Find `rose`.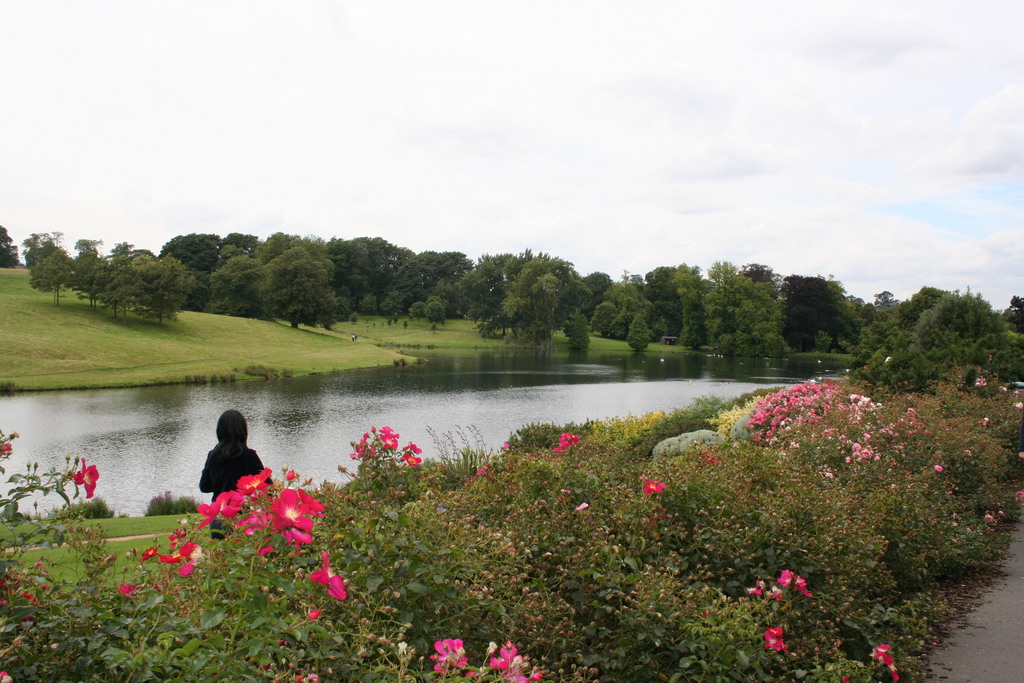
select_region(767, 627, 781, 636).
